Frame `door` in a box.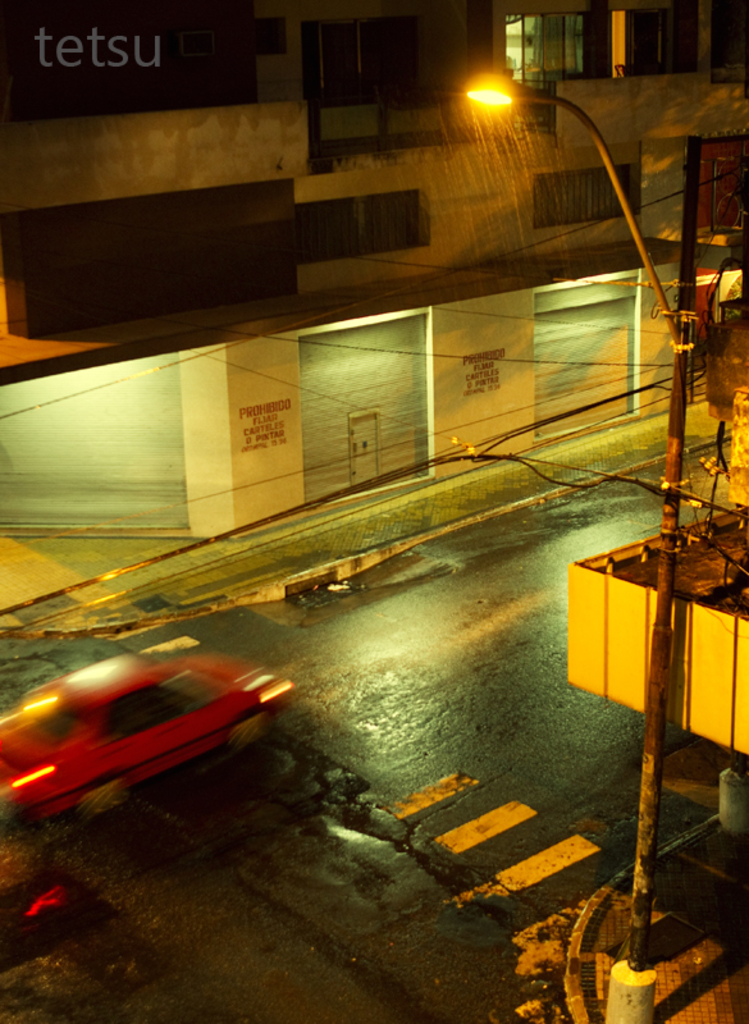
left=352, top=413, right=382, bottom=488.
